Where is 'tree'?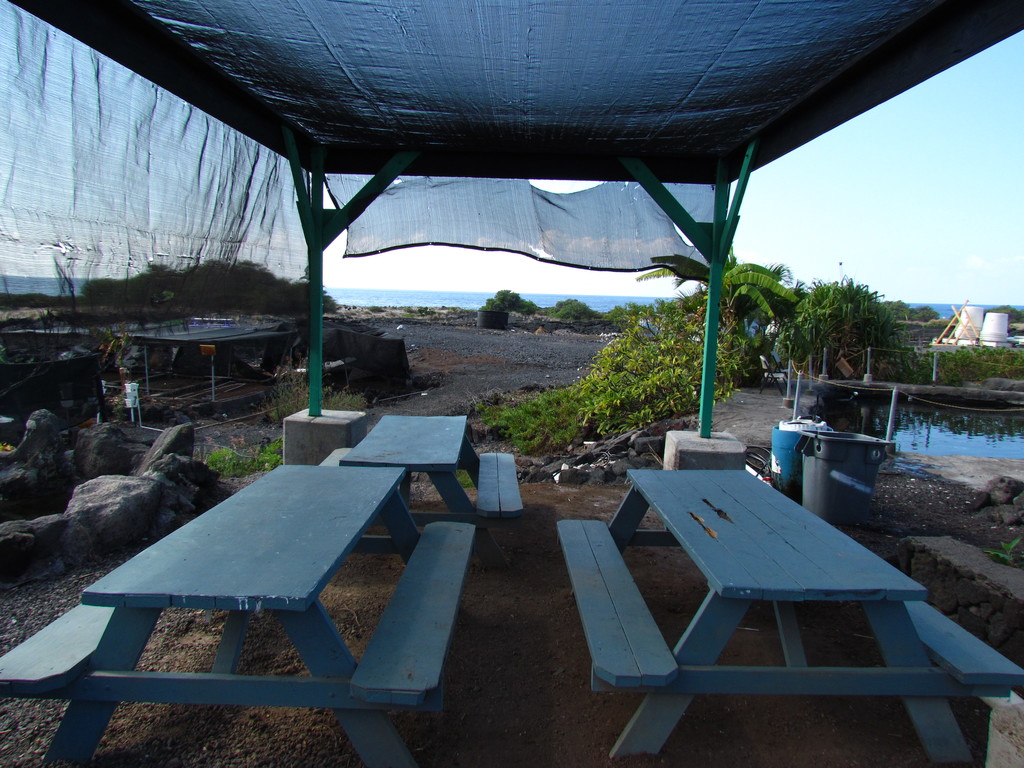
BBox(637, 240, 801, 340).
